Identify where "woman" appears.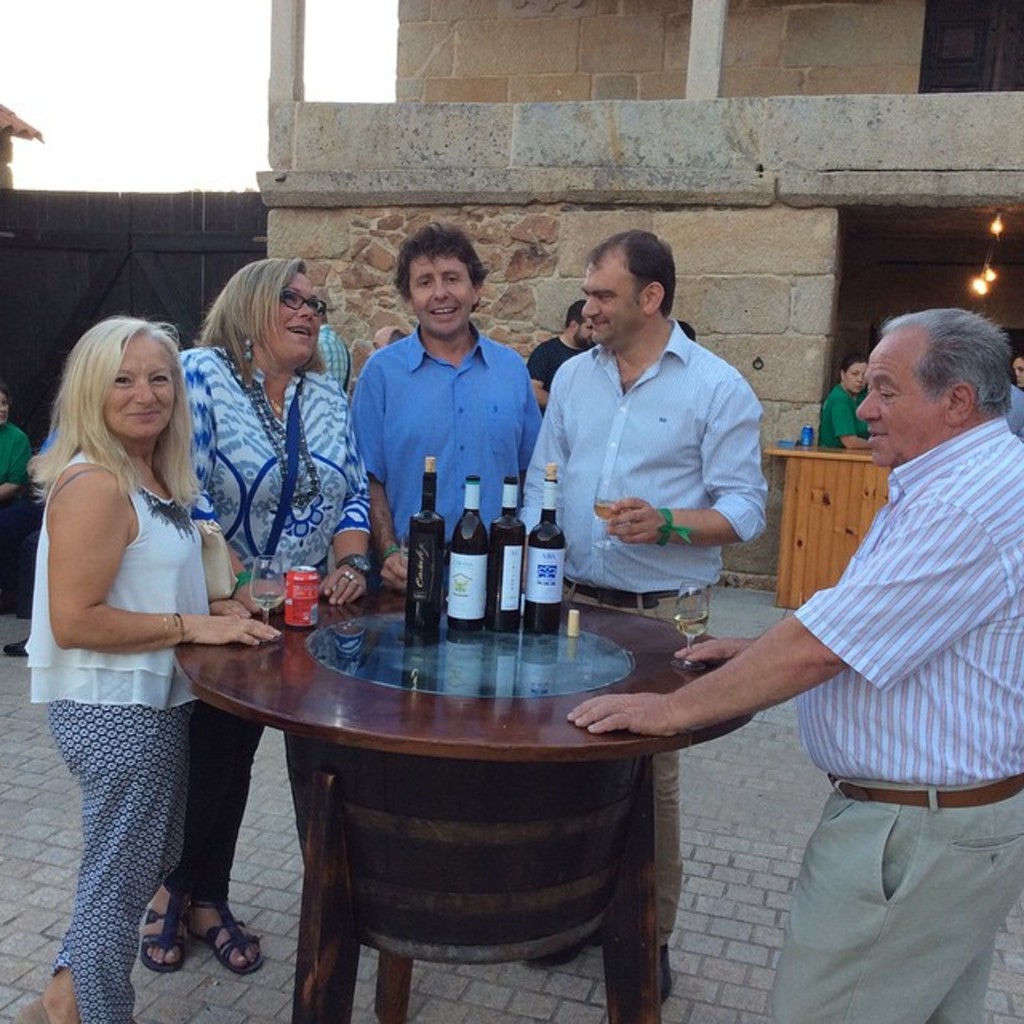
Appears at [left=1011, top=352, right=1022, bottom=390].
